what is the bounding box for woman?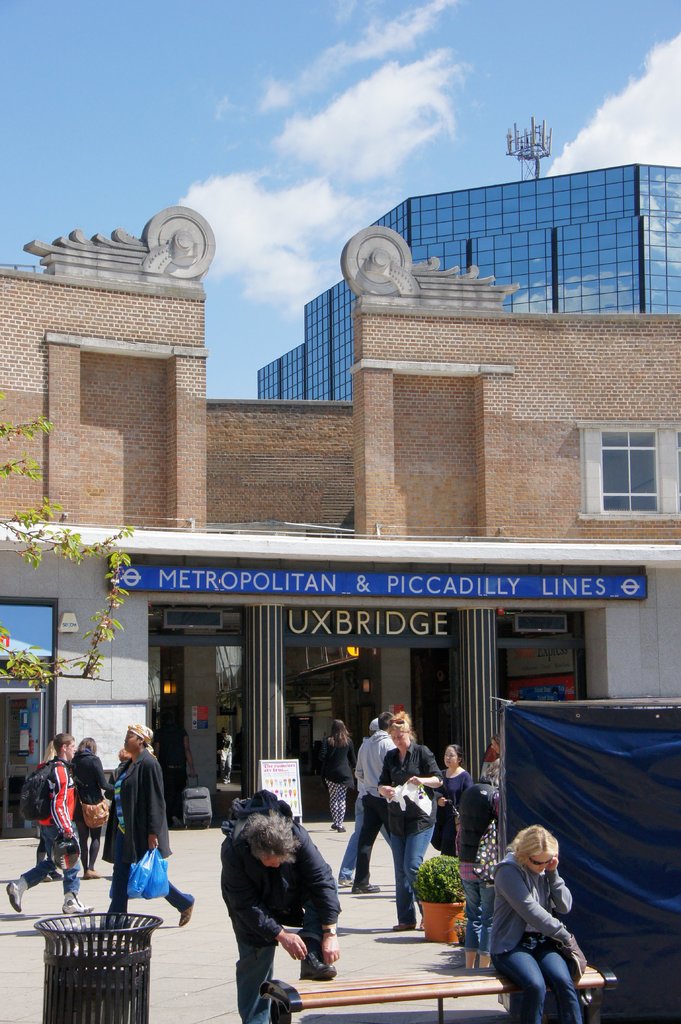
box=[70, 737, 98, 872].
